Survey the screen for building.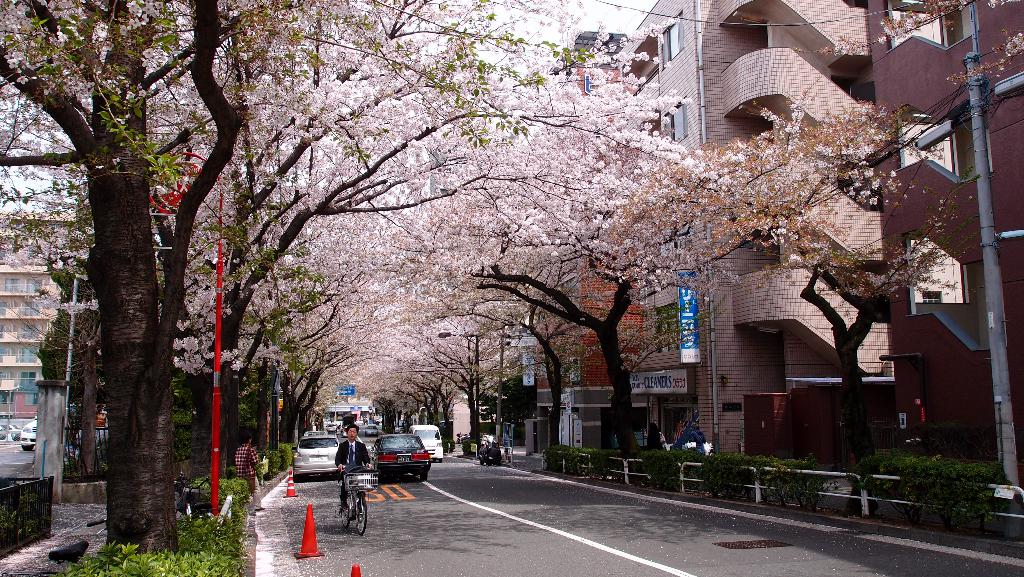
Survey found: x1=868 y1=0 x2=1023 y2=476.
